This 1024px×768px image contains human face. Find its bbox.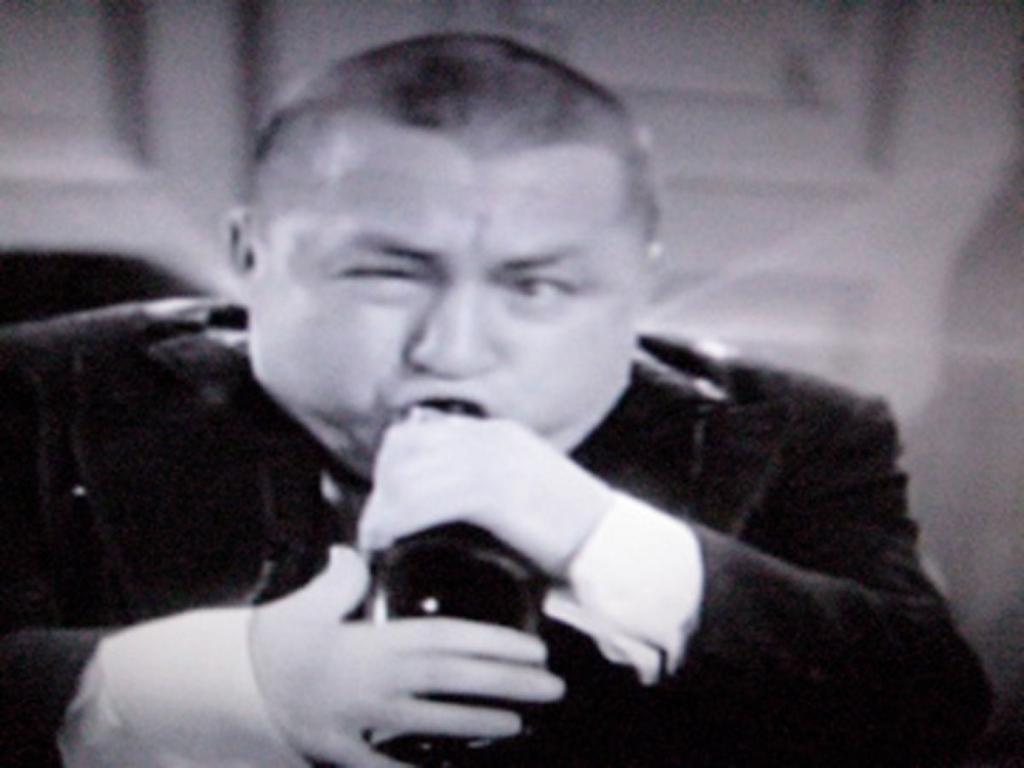
l=246, t=132, r=647, b=475.
